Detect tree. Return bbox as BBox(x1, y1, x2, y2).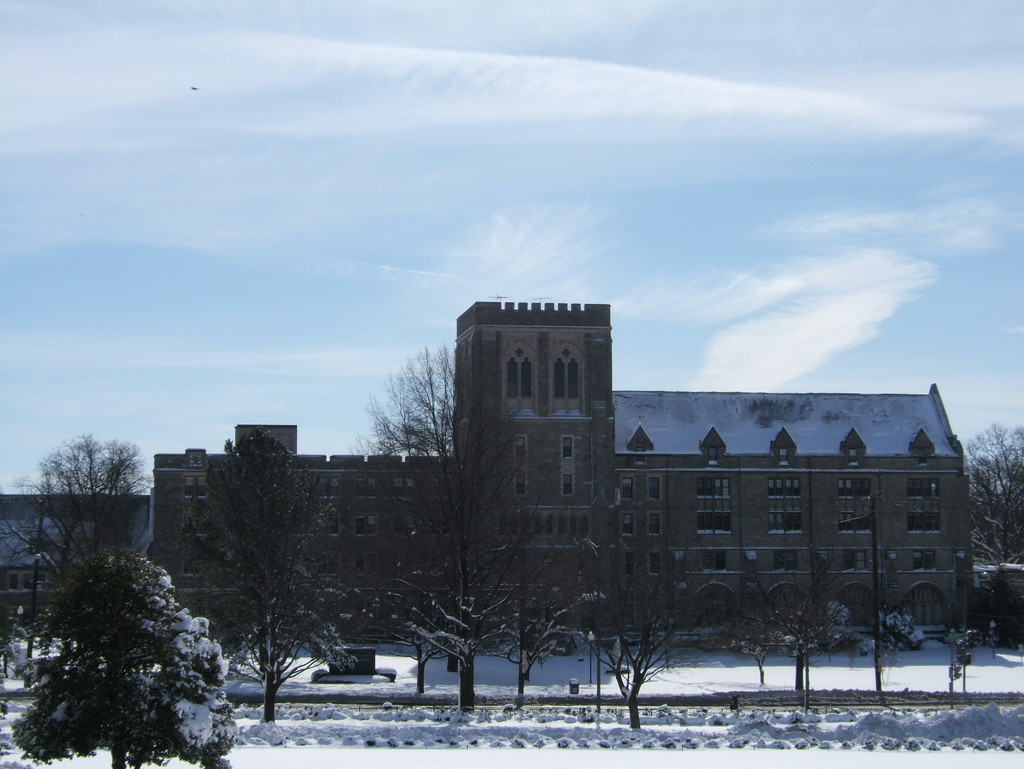
BBox(478, 511, 611, 713).
